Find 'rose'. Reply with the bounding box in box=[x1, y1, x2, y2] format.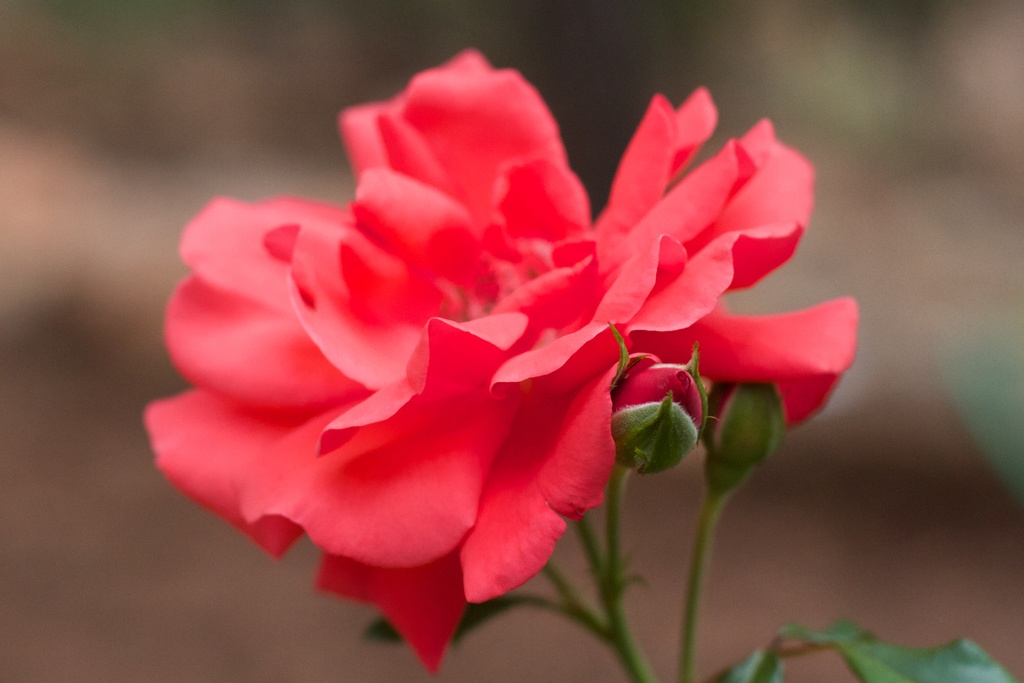
box=[143, 39, 860, 673].
